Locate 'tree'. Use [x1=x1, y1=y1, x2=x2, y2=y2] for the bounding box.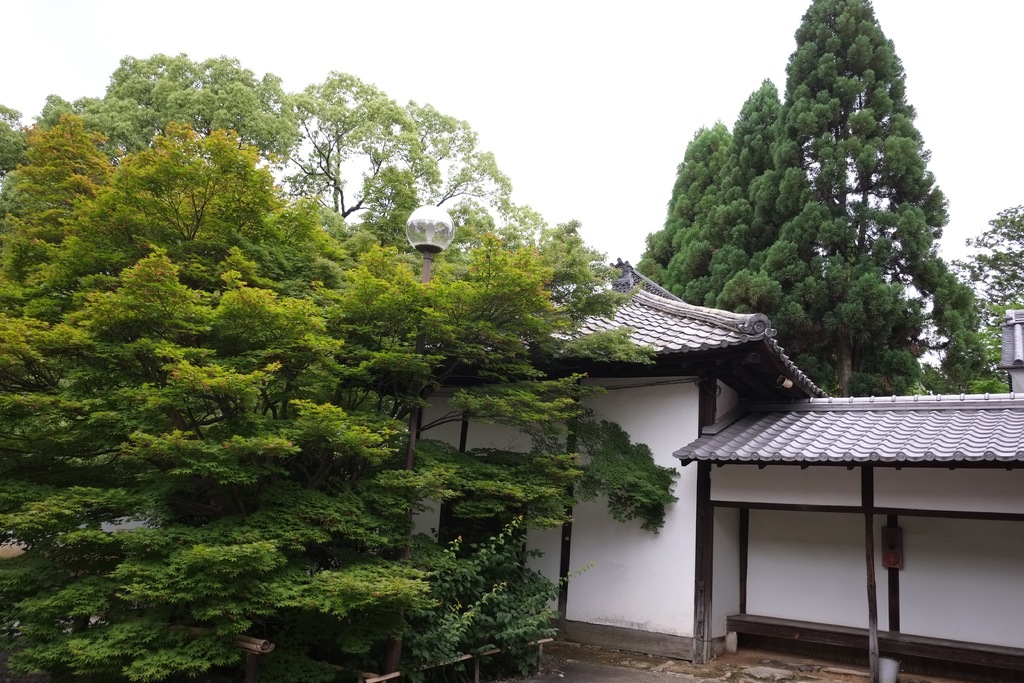
[x1=247, y1=61, x2=569, y2=256].
